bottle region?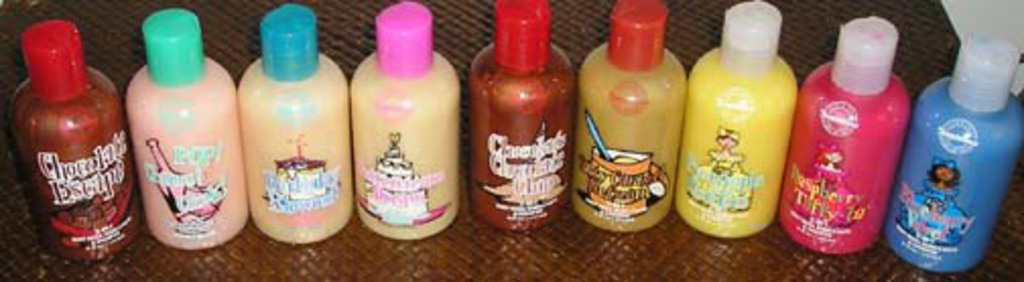
[776,14,912,260]
